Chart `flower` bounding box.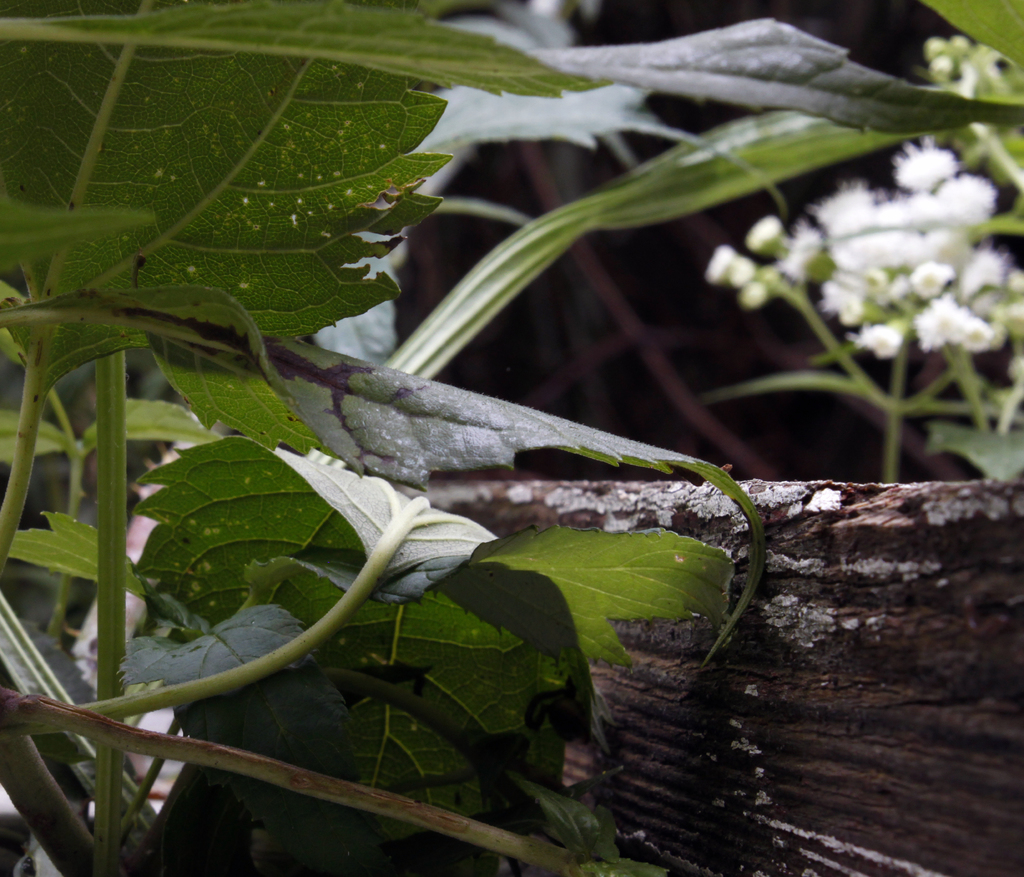
Charted: 740, 282, 776, 309.
